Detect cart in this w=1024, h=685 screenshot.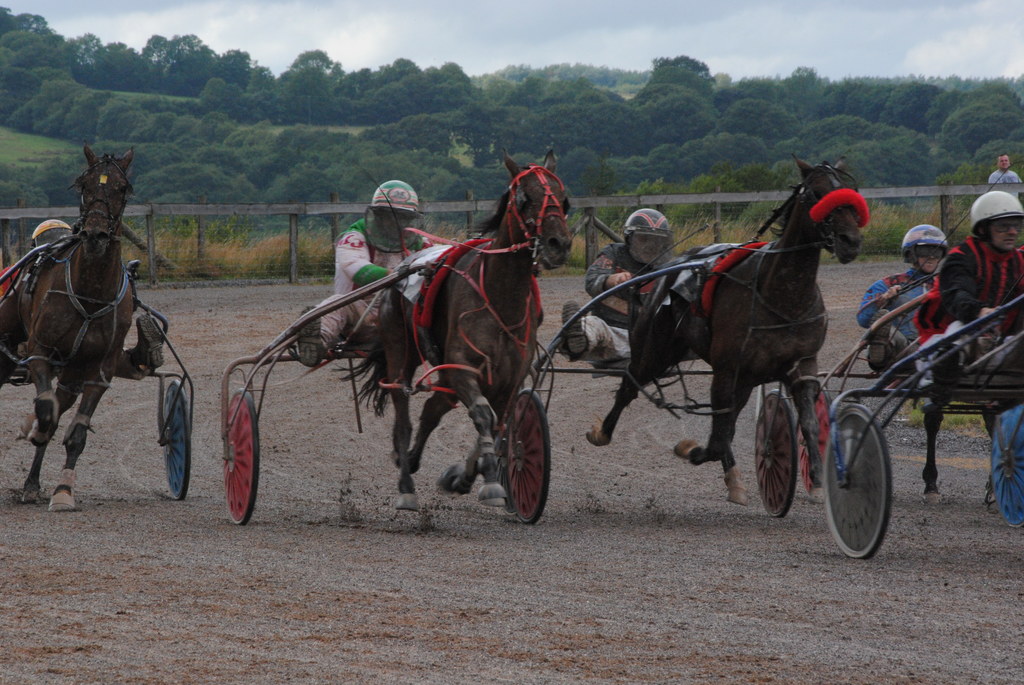
Detection: <box>492,254,801,516</box>.
